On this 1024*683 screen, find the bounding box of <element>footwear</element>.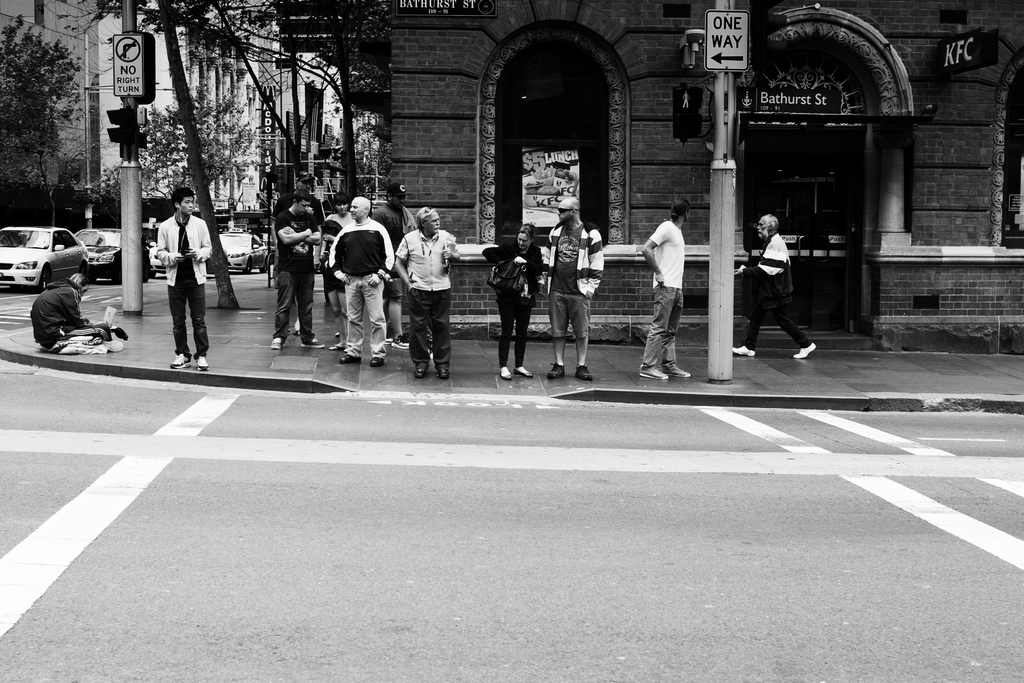
Bounding box: 168, 352, 193, 369.
